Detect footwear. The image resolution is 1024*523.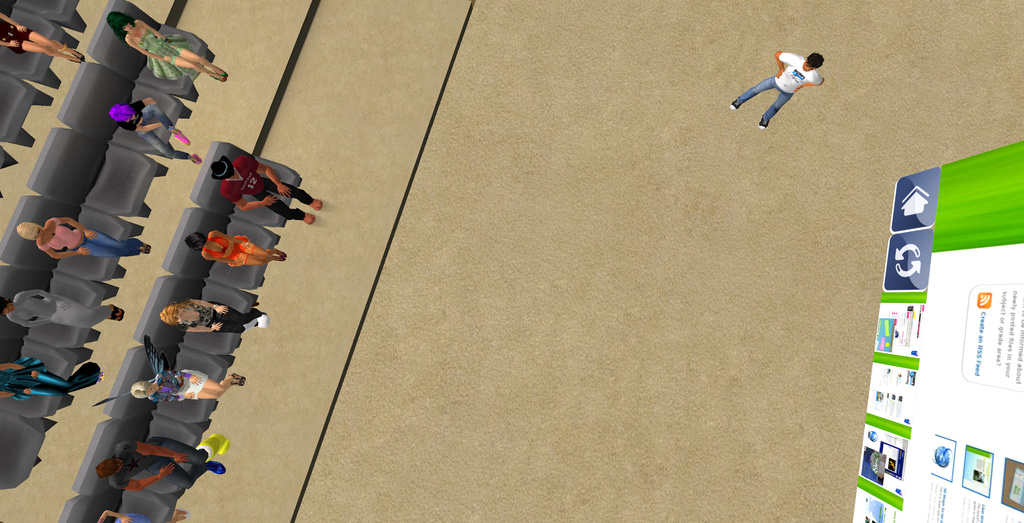
{"x1": 232, "y1": 373, "x2": 246, "y2": 381}.
